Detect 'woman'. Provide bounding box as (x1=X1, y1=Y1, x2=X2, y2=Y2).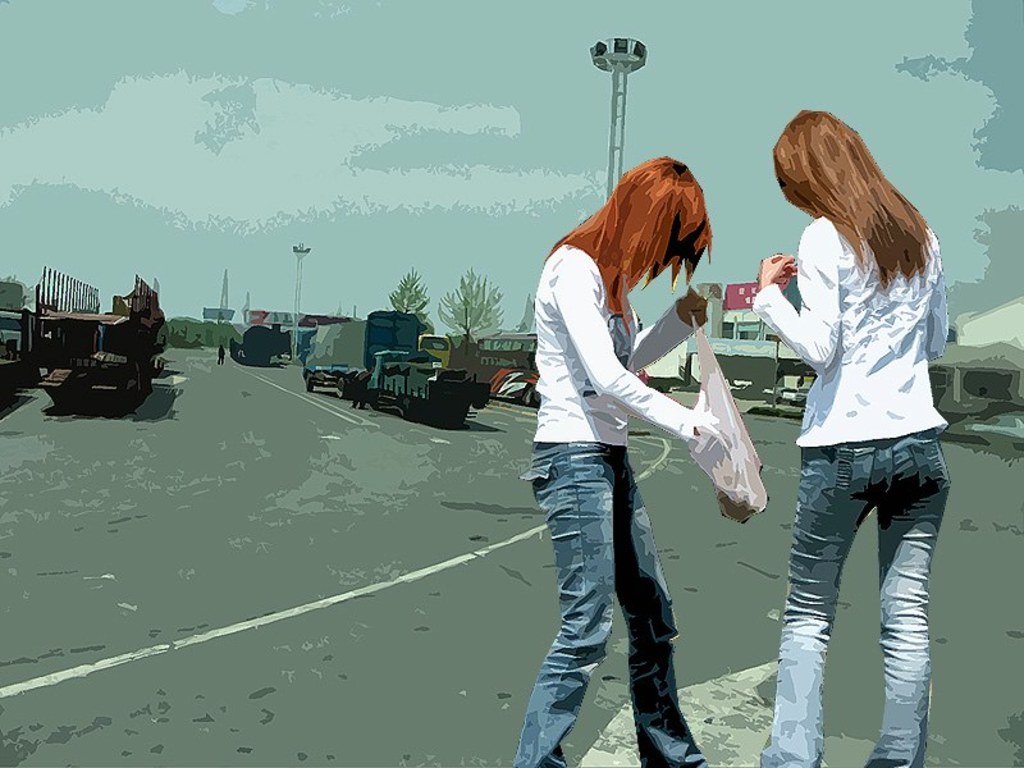
(x1=521, y1=120, x2=736, y2=767).
